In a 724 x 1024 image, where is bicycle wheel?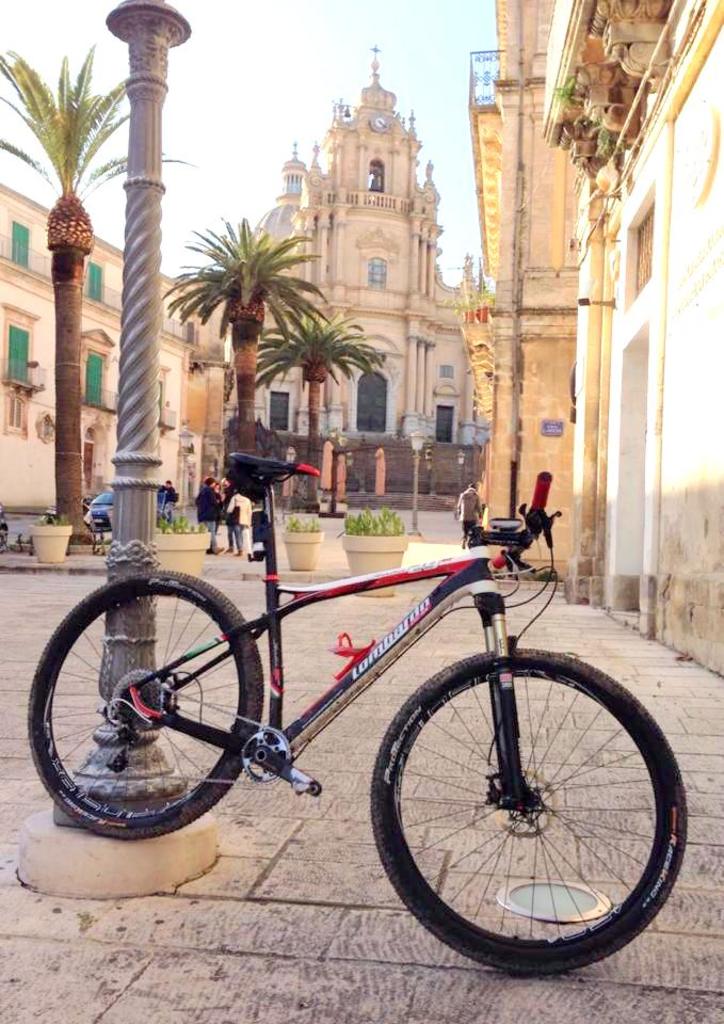
BBox(29, 567, 263, 839).
